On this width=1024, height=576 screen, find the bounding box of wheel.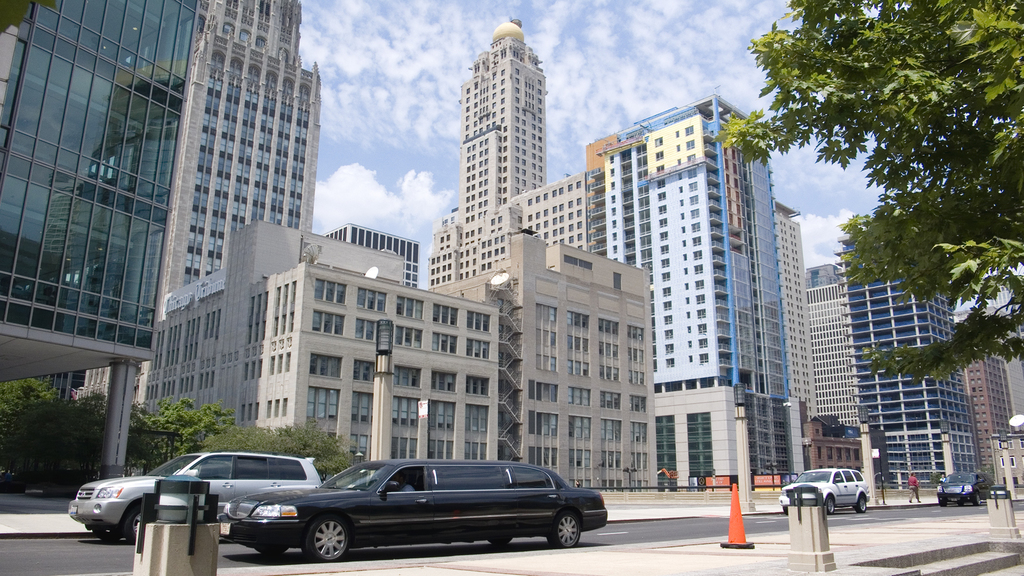
Bounding box: left=289, top=509, right=359, bottom=564.
